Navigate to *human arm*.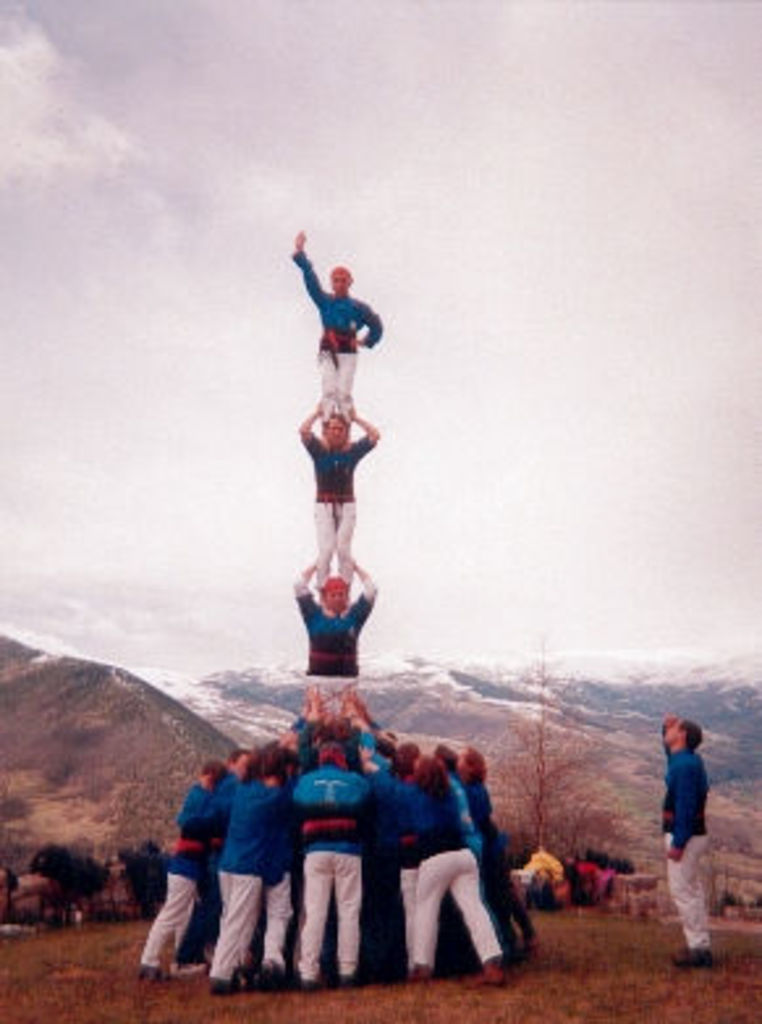
Navigation target: detection(293, 401, 327, 464).
